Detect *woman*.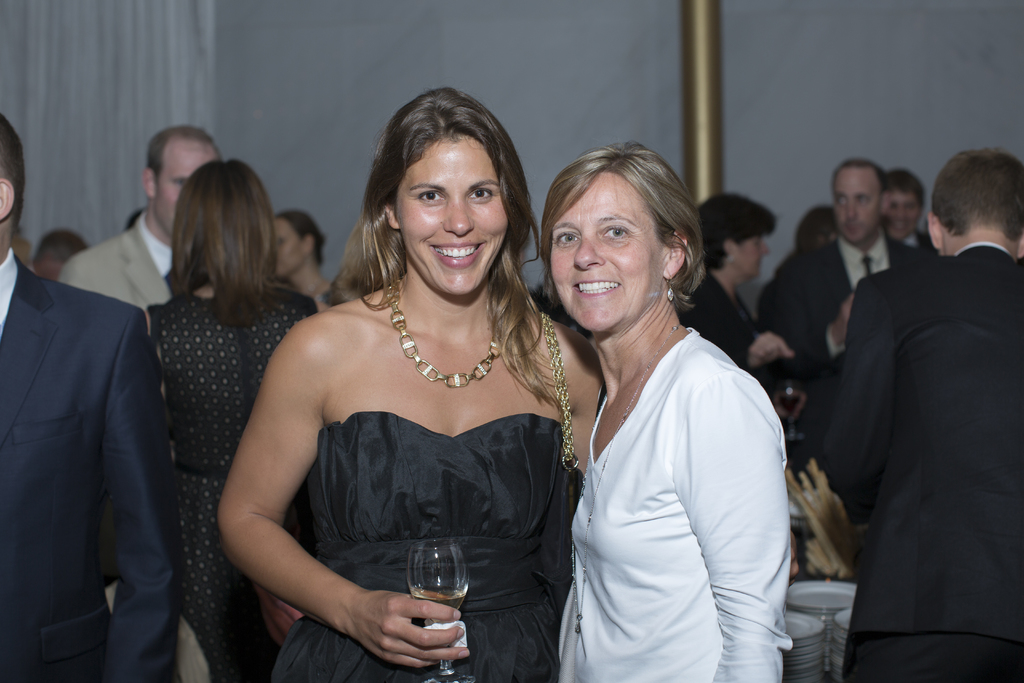
Detected at [691,184,791,383].
